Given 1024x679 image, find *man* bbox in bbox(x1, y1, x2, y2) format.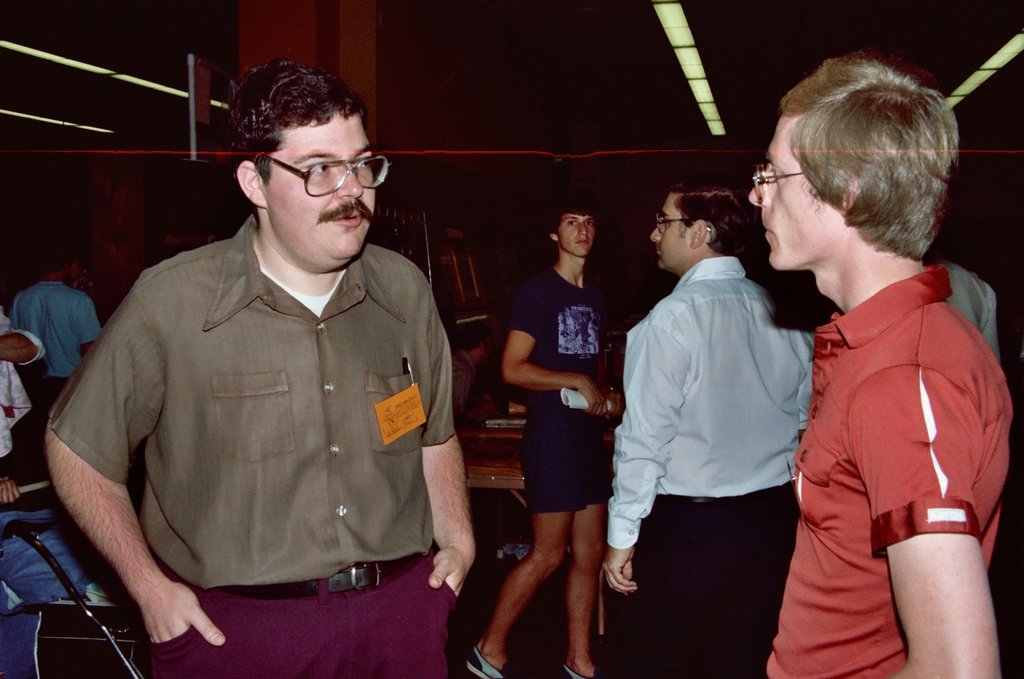
bbox(0, 318, 107, 601).
